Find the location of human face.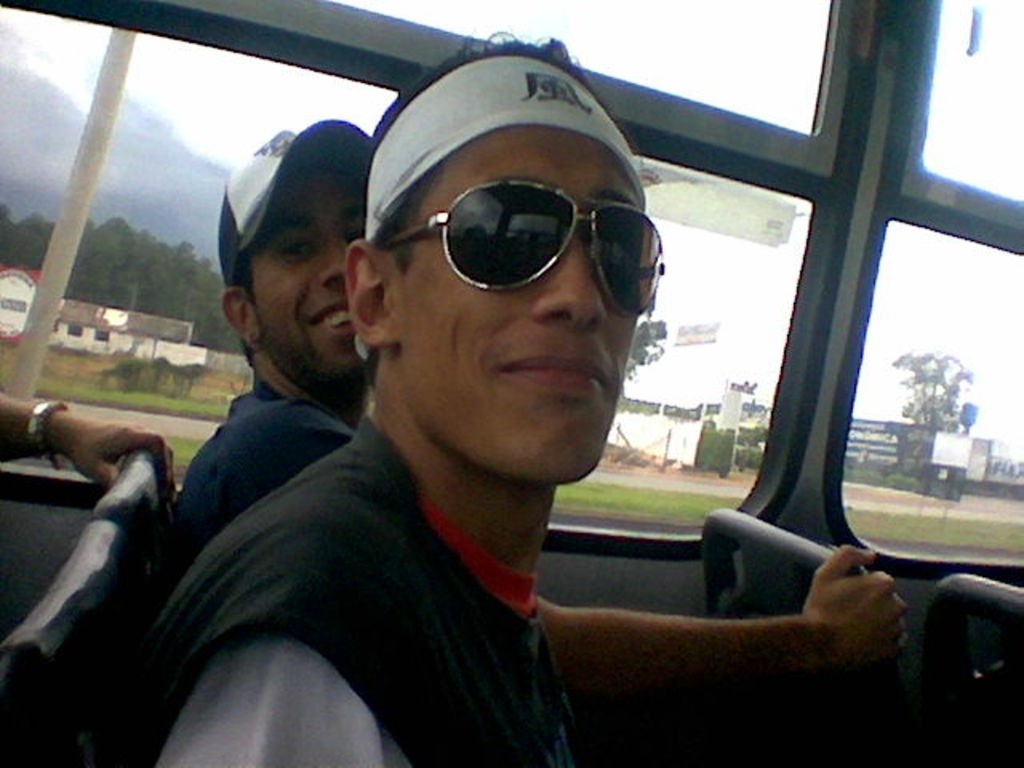
Location: BBox(411, 154, 645, 478).
